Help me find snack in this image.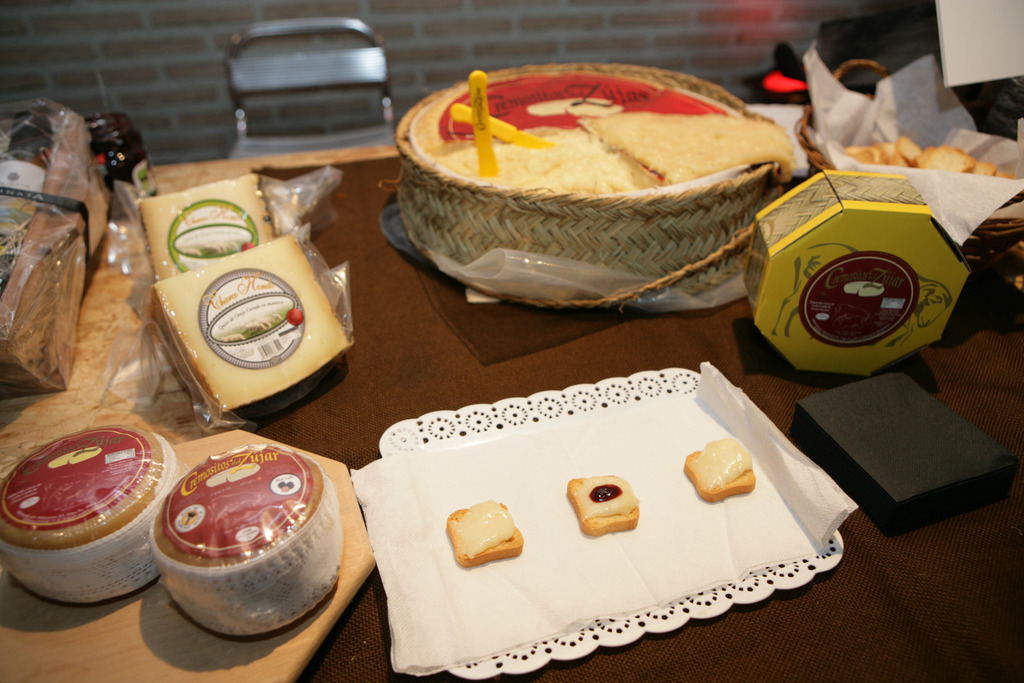
Found it: detection(682, 438, 755, 501).
